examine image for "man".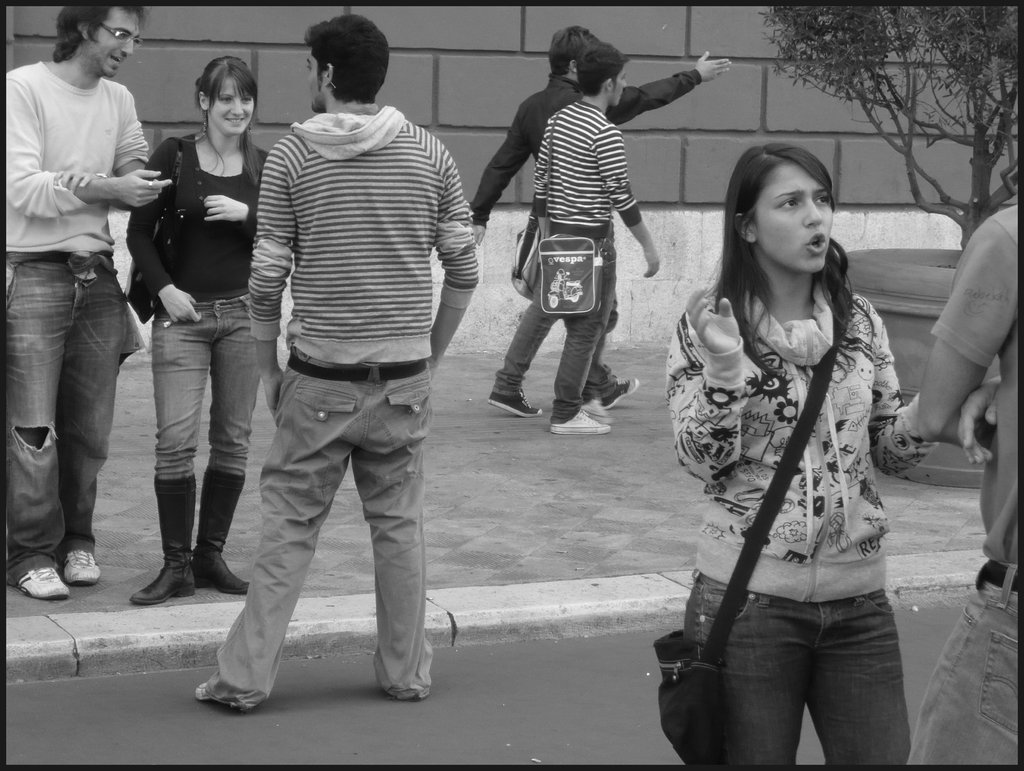
Examination result: locate(195, 26, 478, 698).
